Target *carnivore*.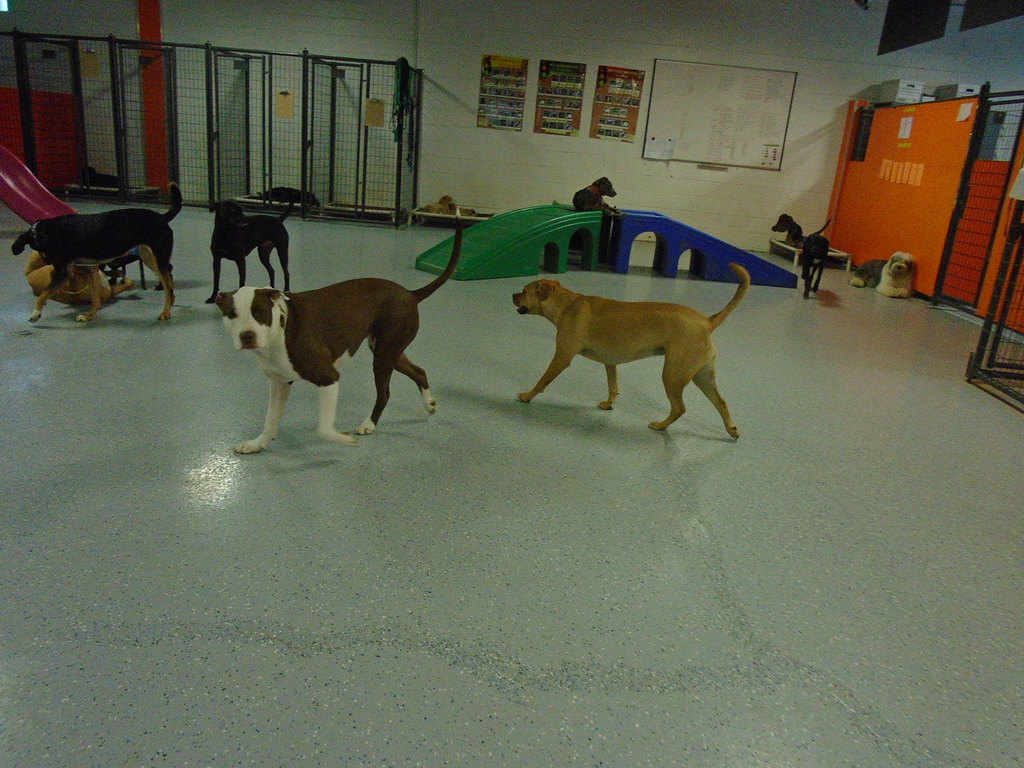
Target region: (573, 166, 625, 230).
